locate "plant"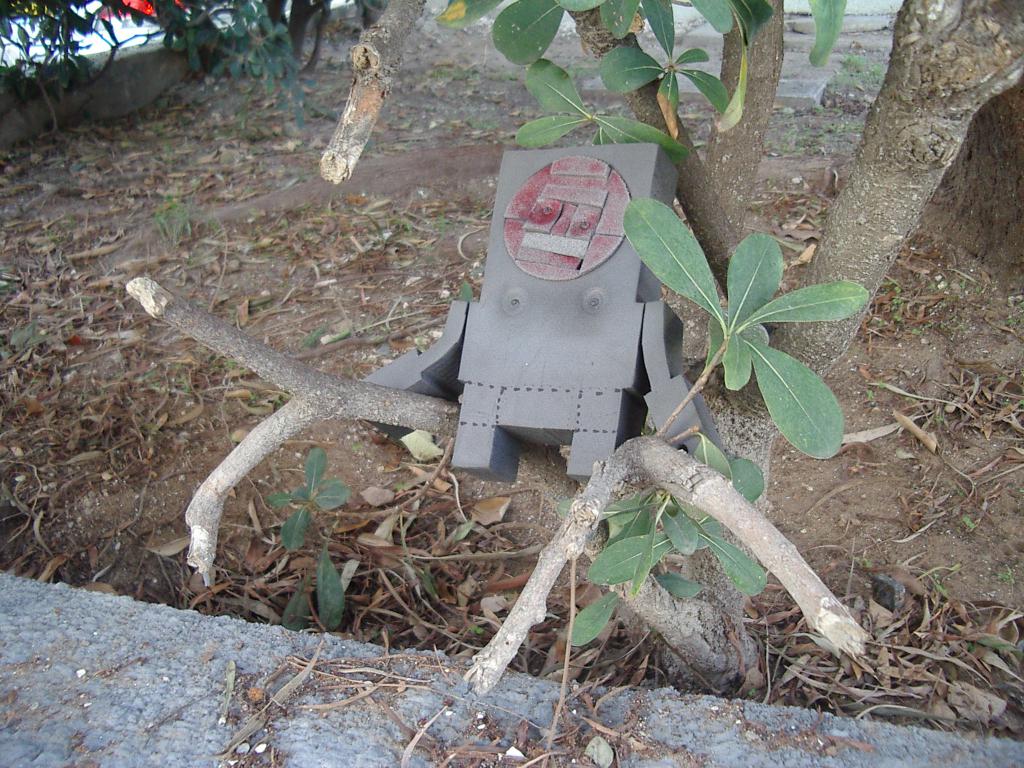
<bbox>812, 100, 825, 113</bbox>
